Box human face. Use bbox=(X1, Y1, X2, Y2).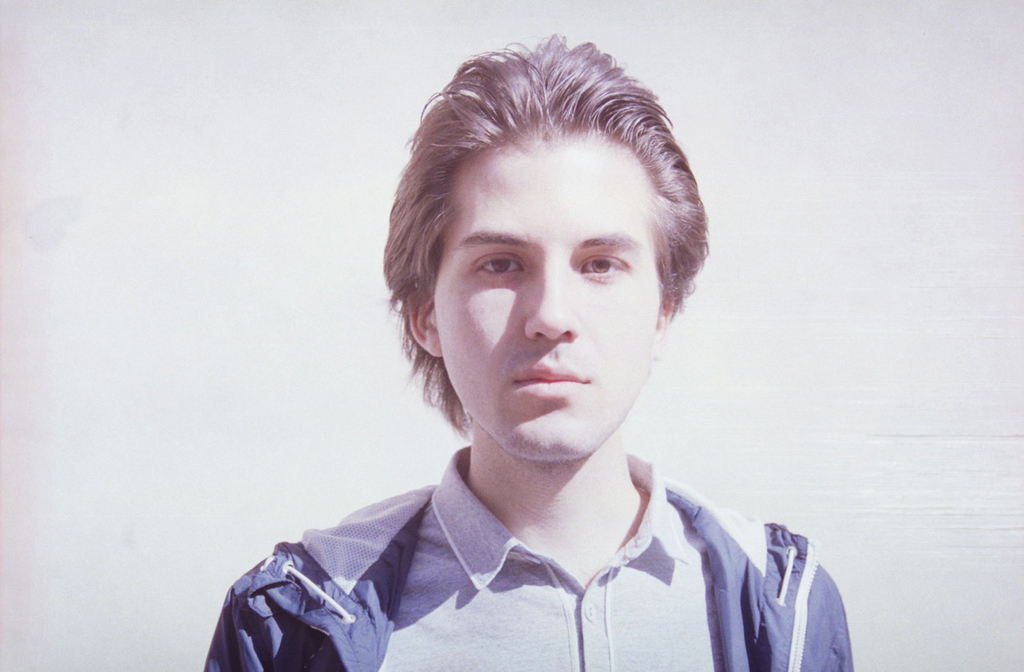
bbox=(433, 136, 663, 457).
